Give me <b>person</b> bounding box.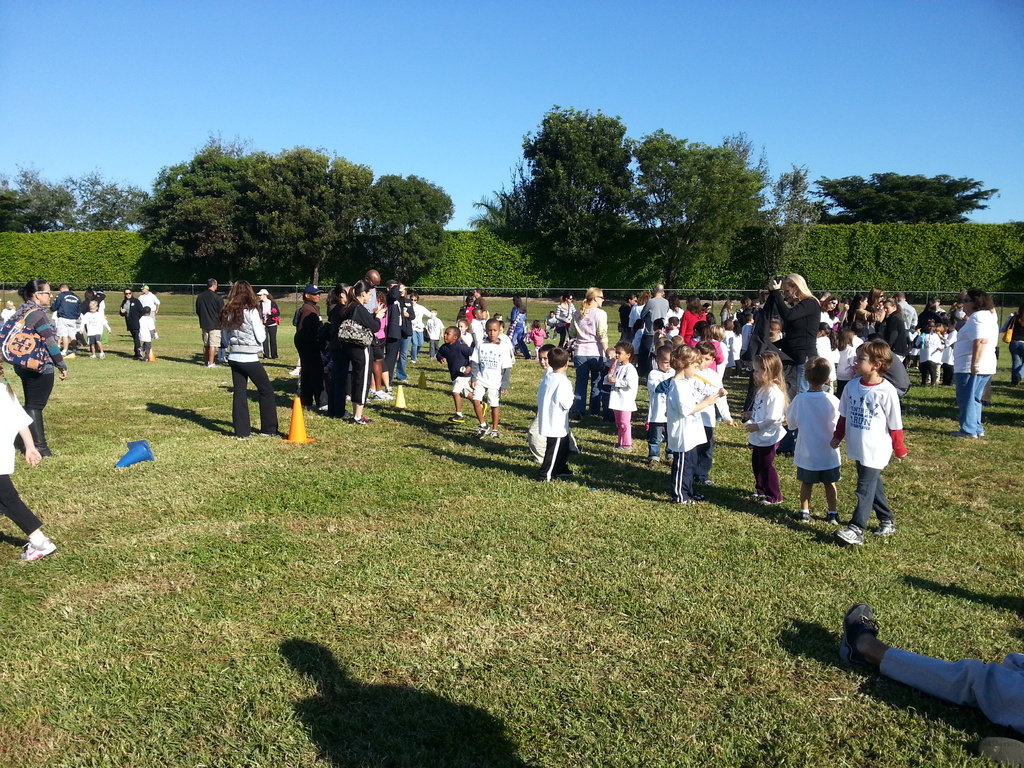
bbox=[837, 600, 1023, 767].
